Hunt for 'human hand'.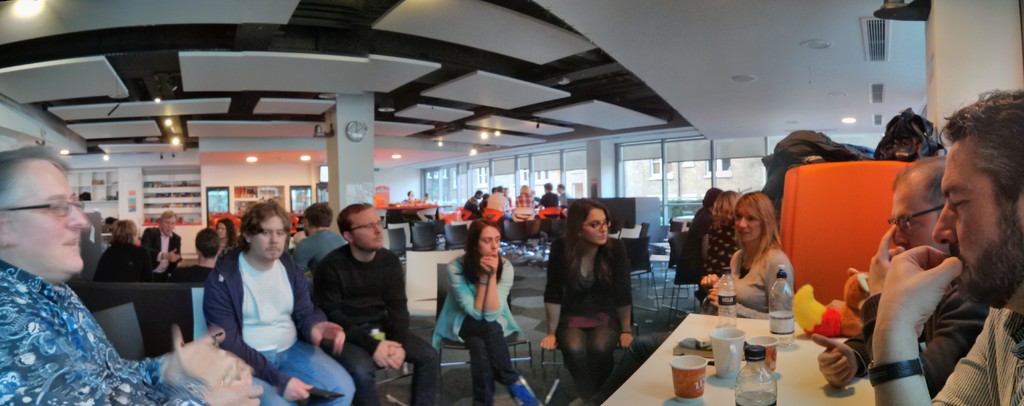
Hunted down at (168,246,183,265).
